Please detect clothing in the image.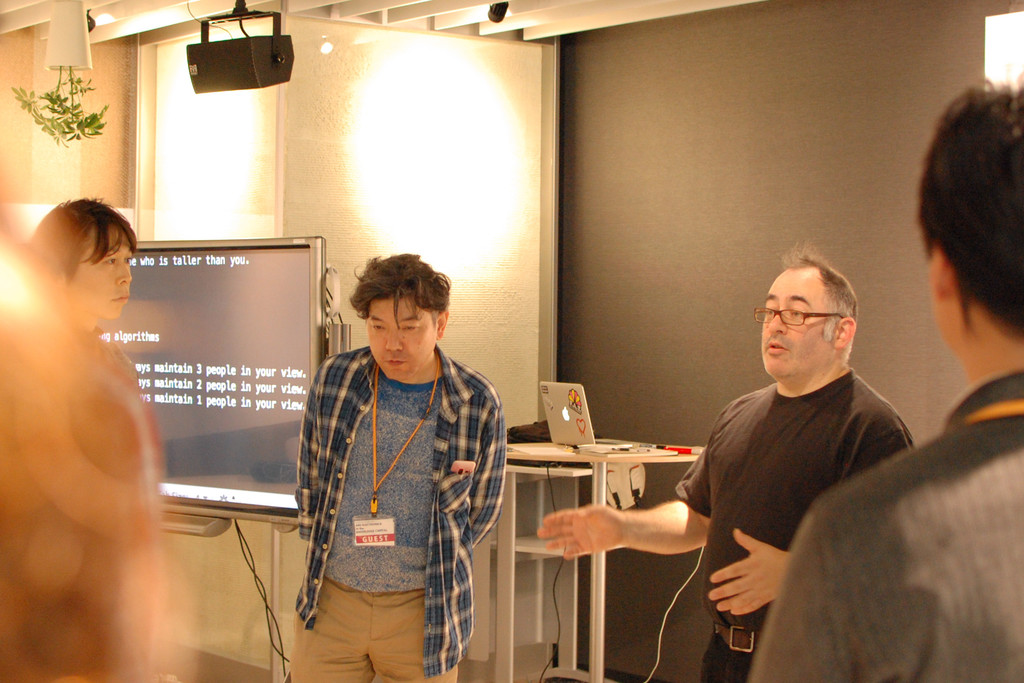
left=297, top=344, right=500, bottom=682.
